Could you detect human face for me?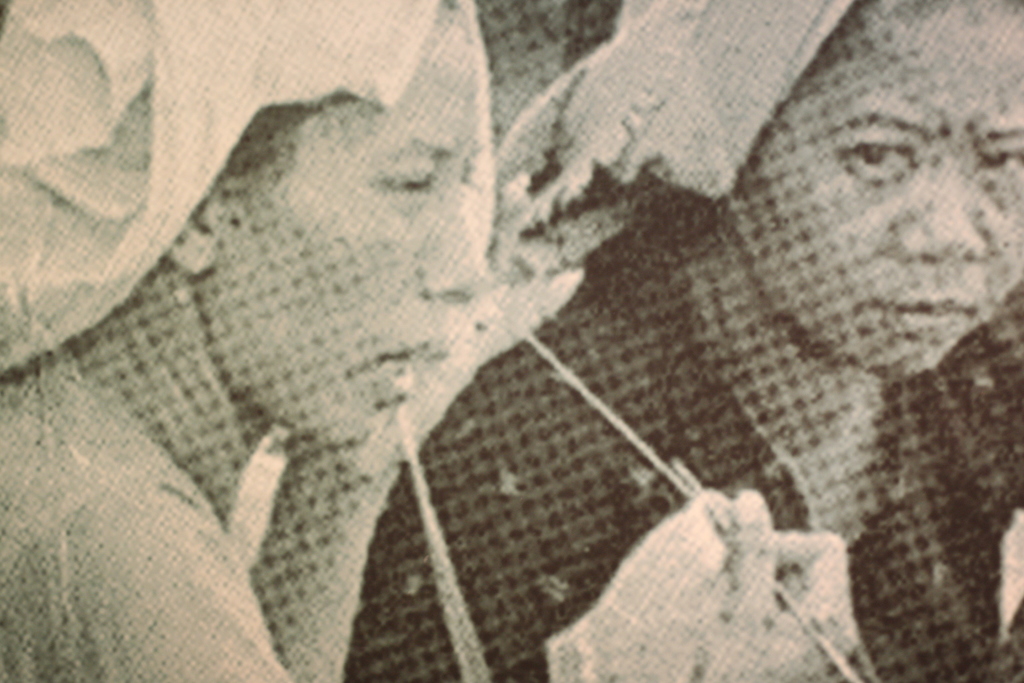
Detection result: bbox=(729, 0, 1023, 371).
